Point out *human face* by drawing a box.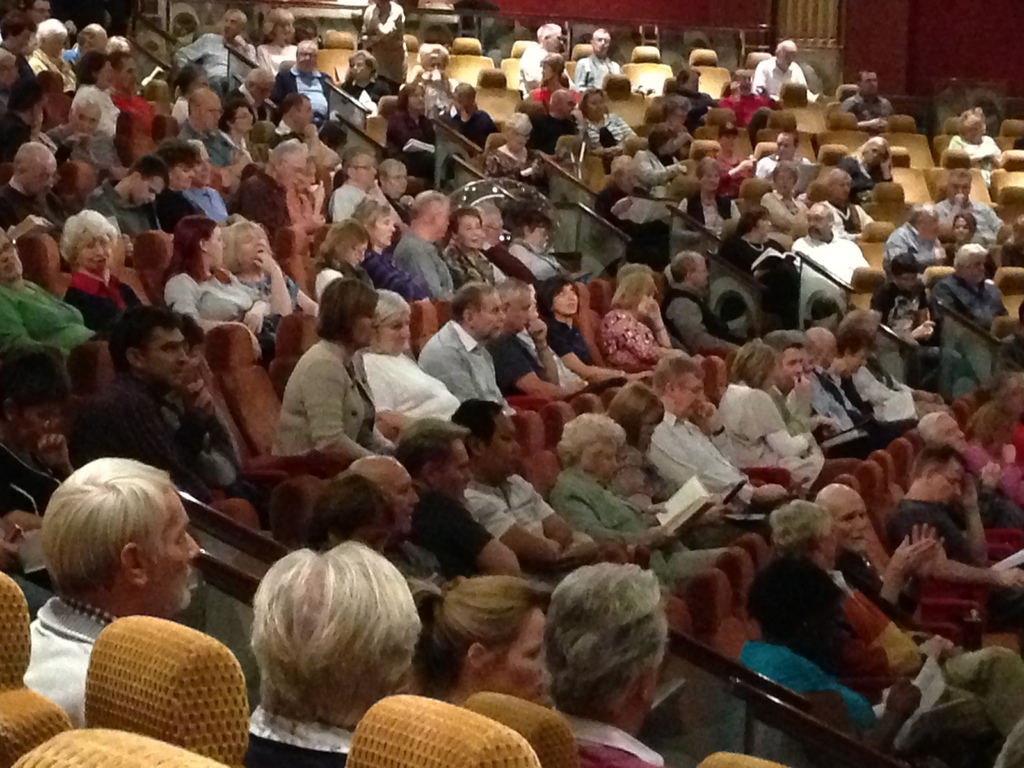
detection(282, 151, 306, 191).
